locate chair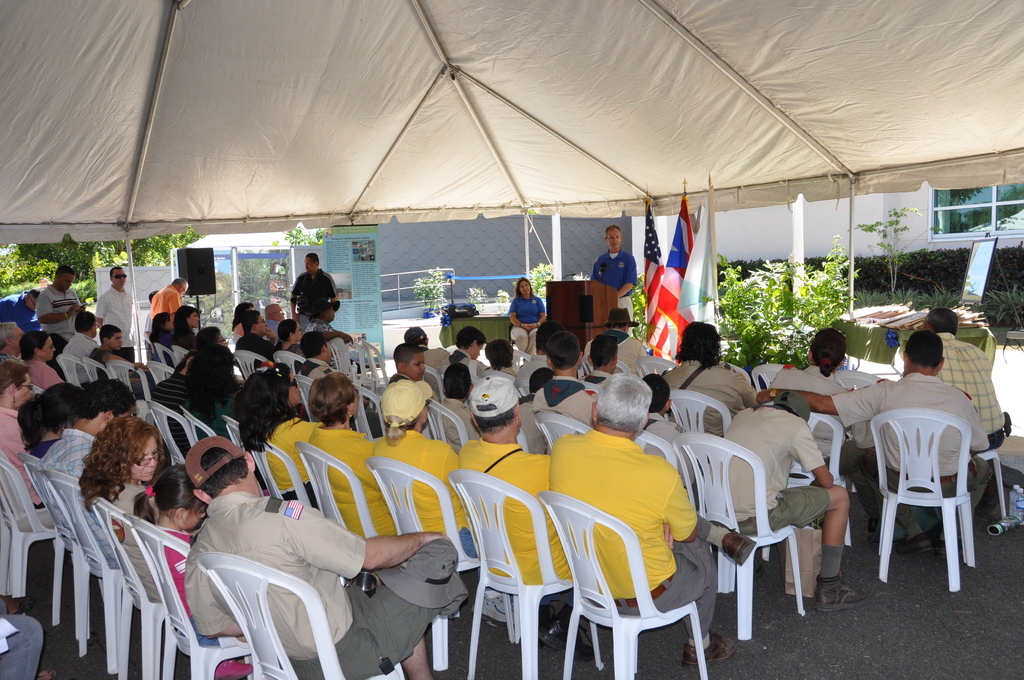
bbox=(294, 435, 383, 582)
